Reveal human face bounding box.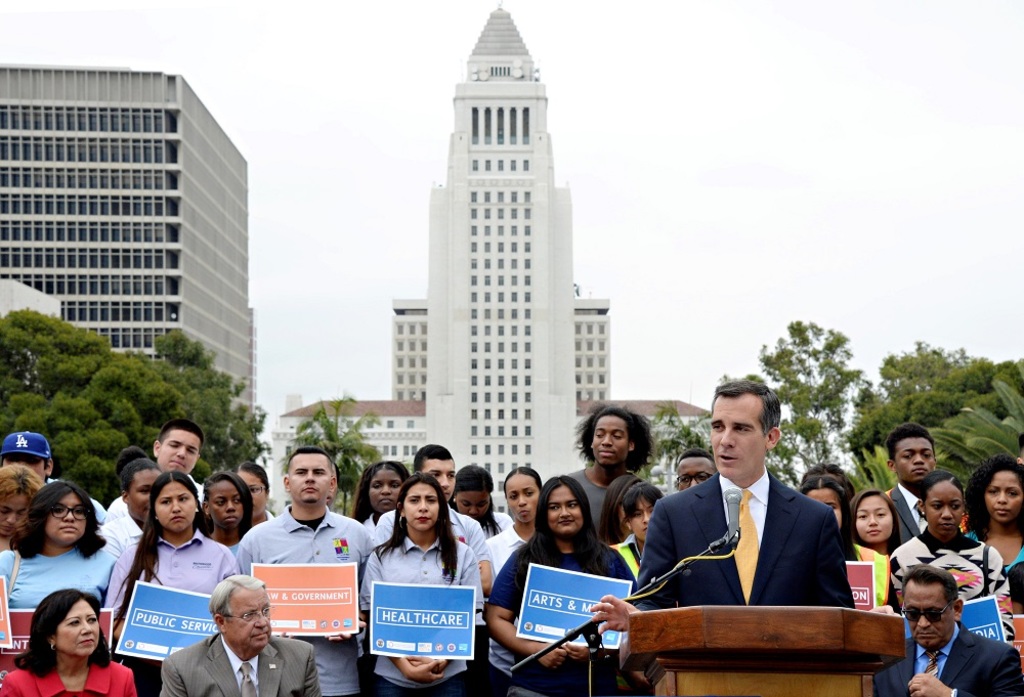
Revealed: bbox=[629, 491, 655, 536].
